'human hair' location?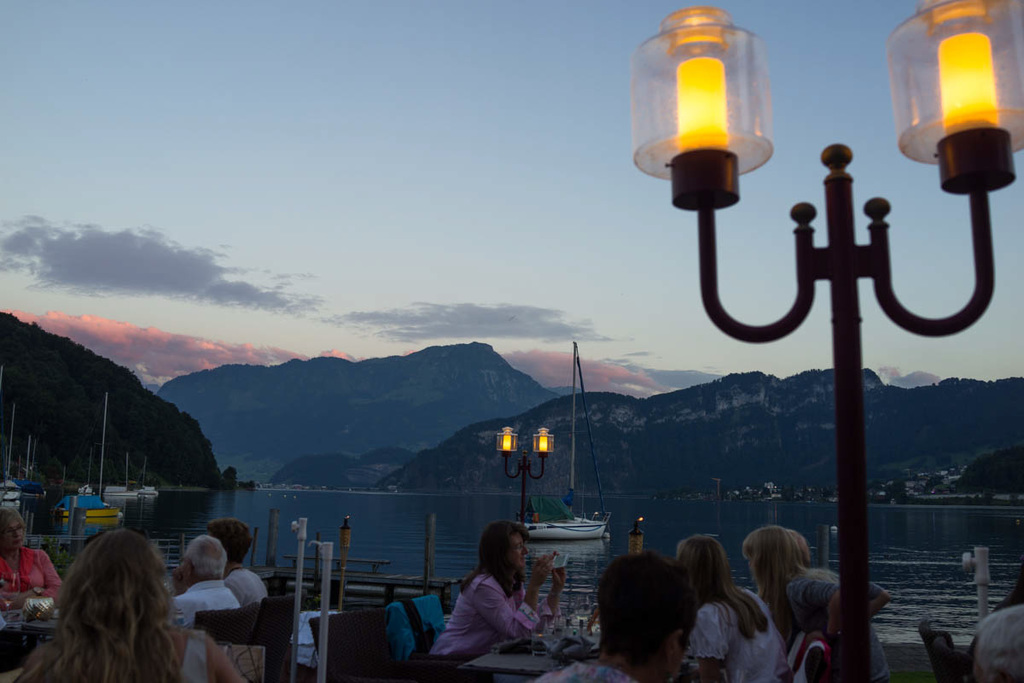
pyautogui.locateOnScreen(675, 534, 766, 637)
